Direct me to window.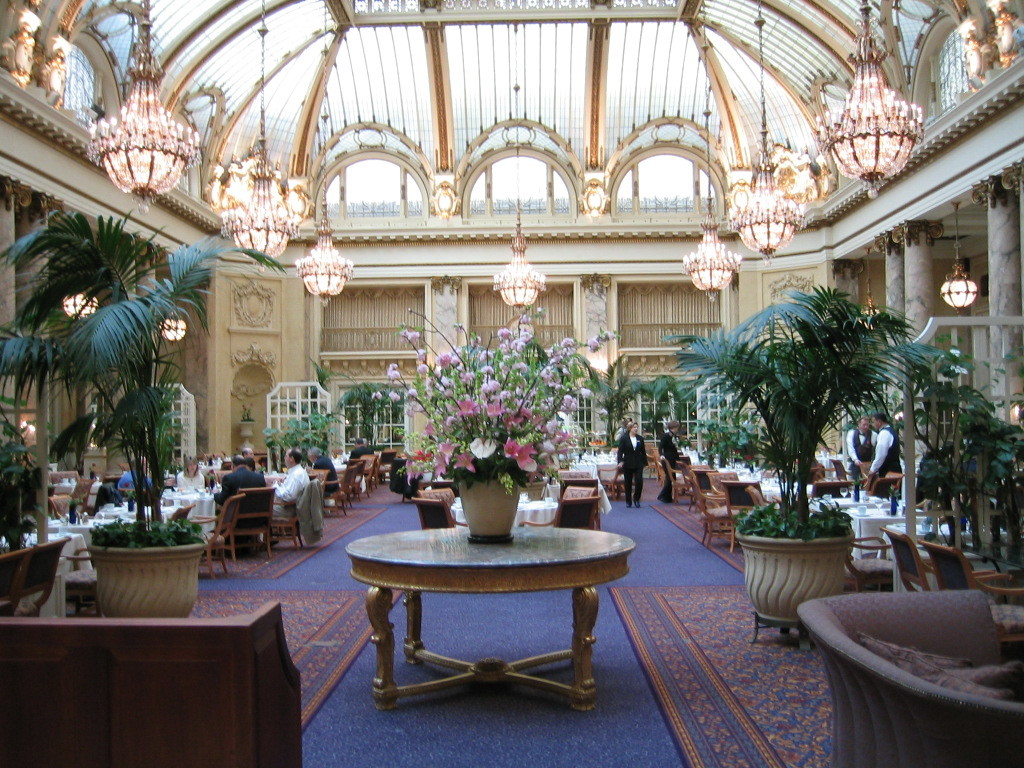
Direction: <bbox>609, 143, 720, 217</bbox>.
